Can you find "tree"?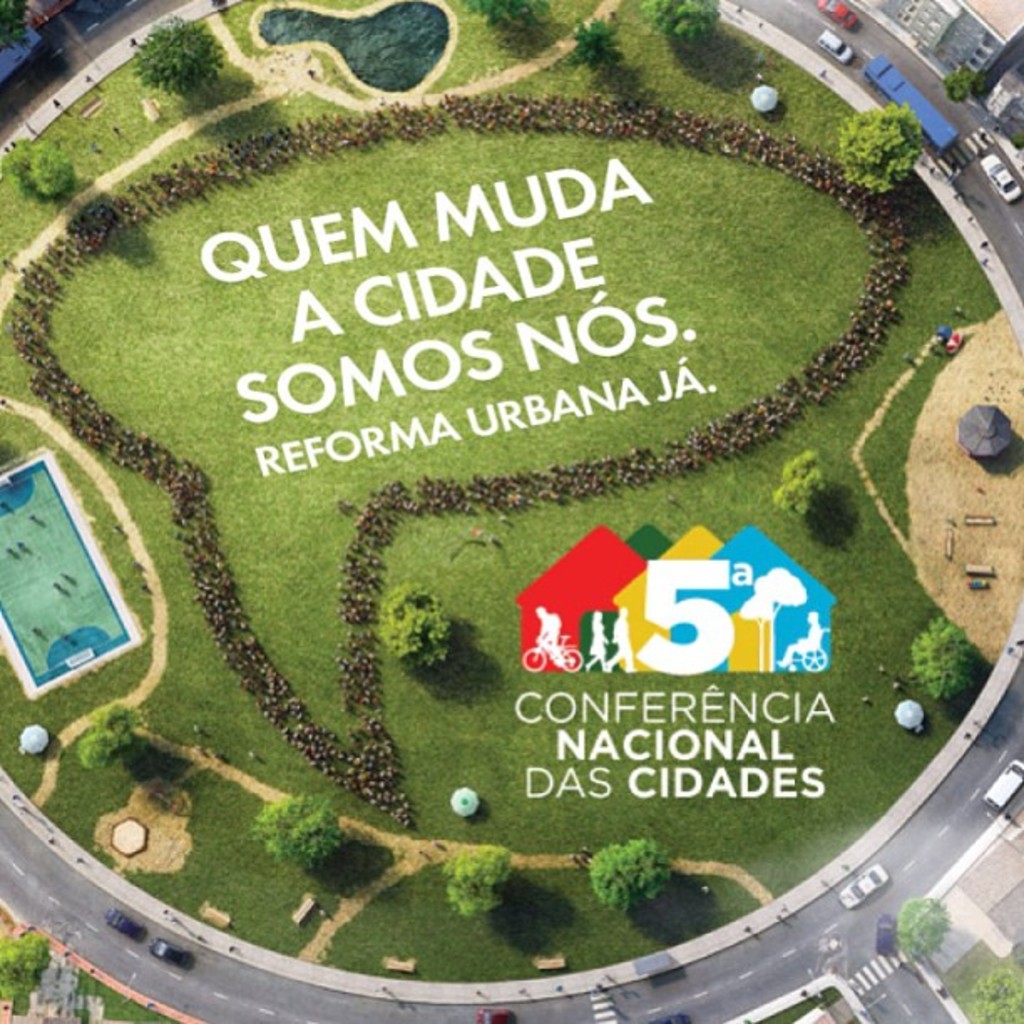
Yes, bounding box: (900, 892, 952, 955).
